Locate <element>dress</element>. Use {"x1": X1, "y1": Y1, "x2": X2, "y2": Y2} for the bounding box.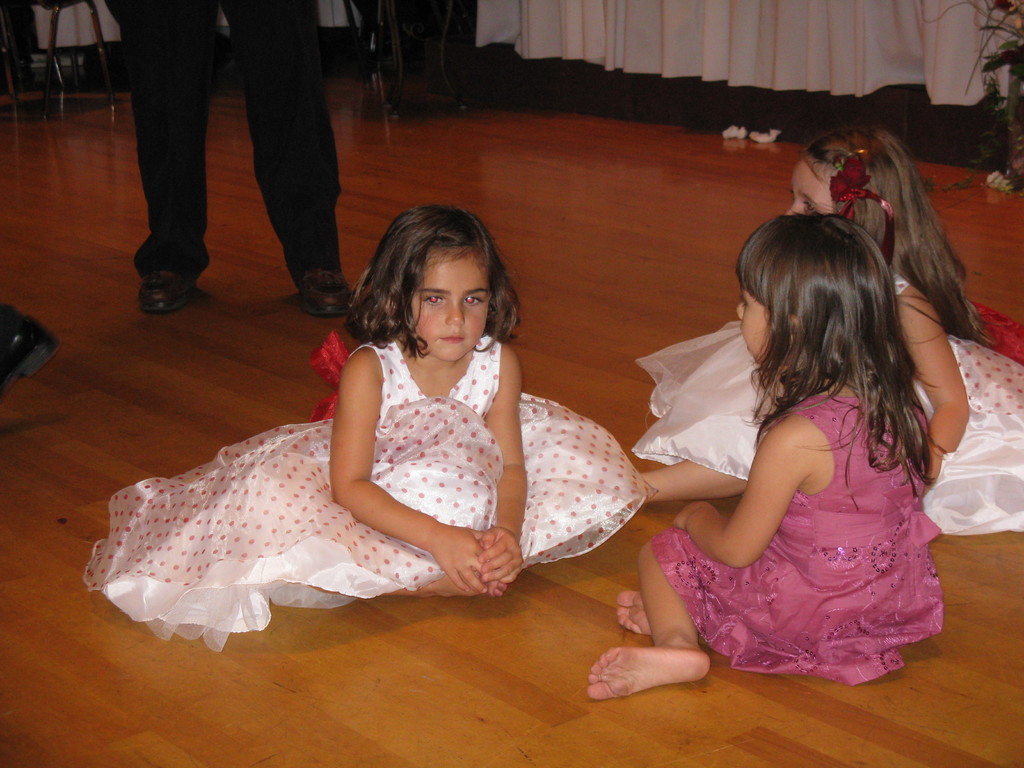
{"x1": 648, "y1": 392, "x2": 946, "y2": 684}.
